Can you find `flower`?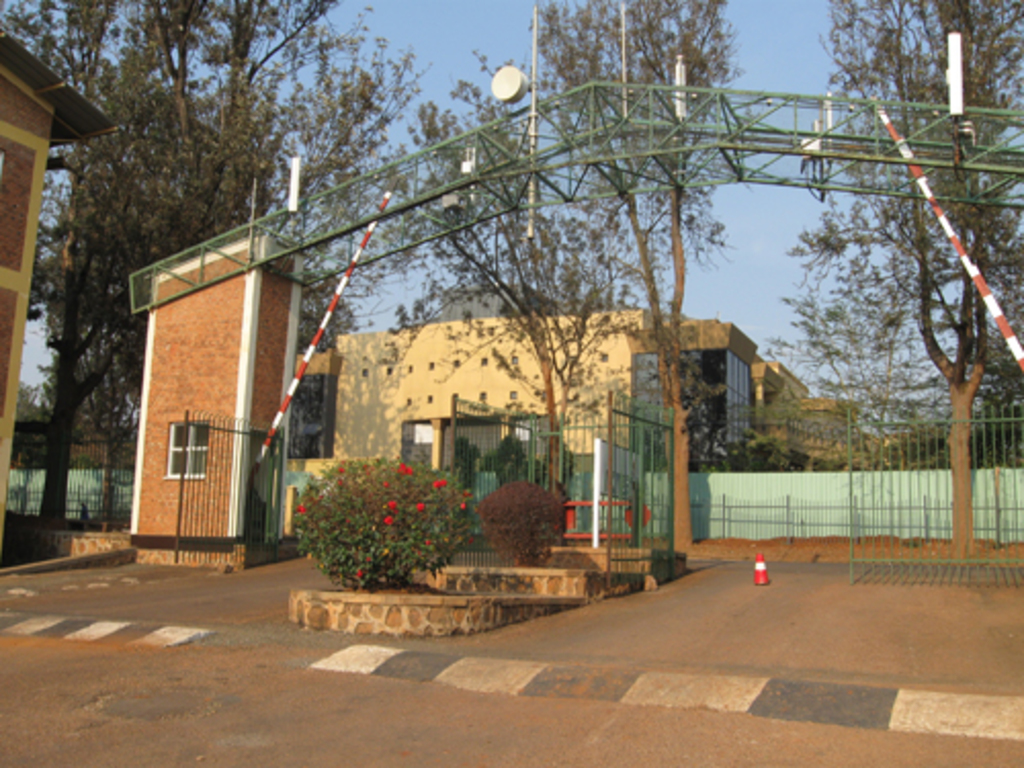
Yes, bounding box: <region>381, 512, 397, 526</region>.
